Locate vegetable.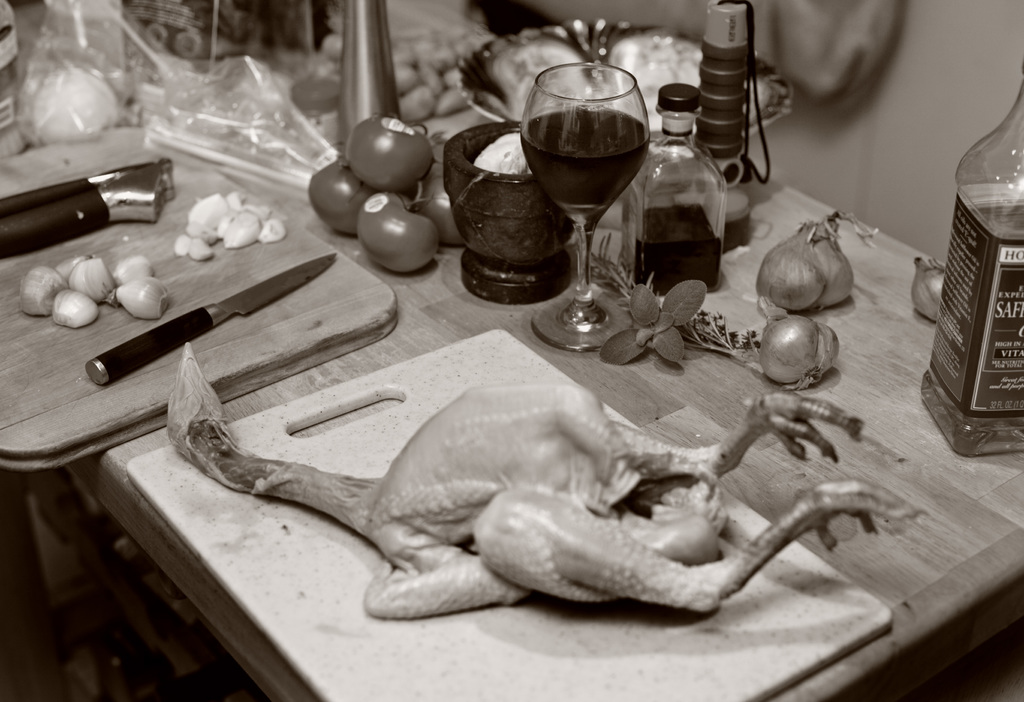
Bounding box: bbox(760, 228, 858, 300).
